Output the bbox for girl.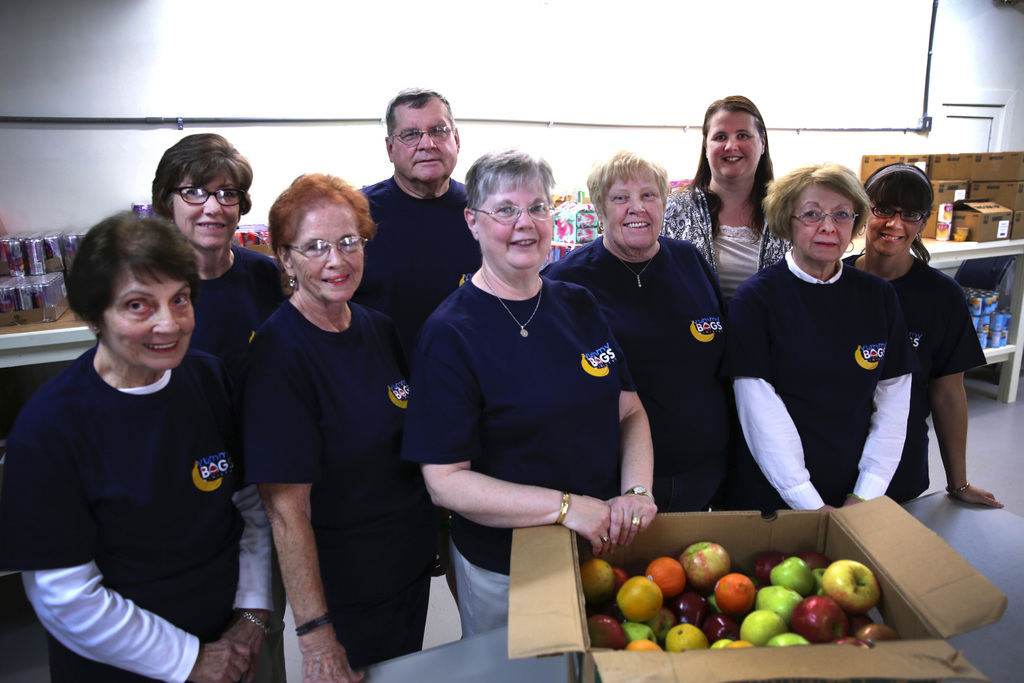
(x1=742, y1=154, x2=966, y2=519).
